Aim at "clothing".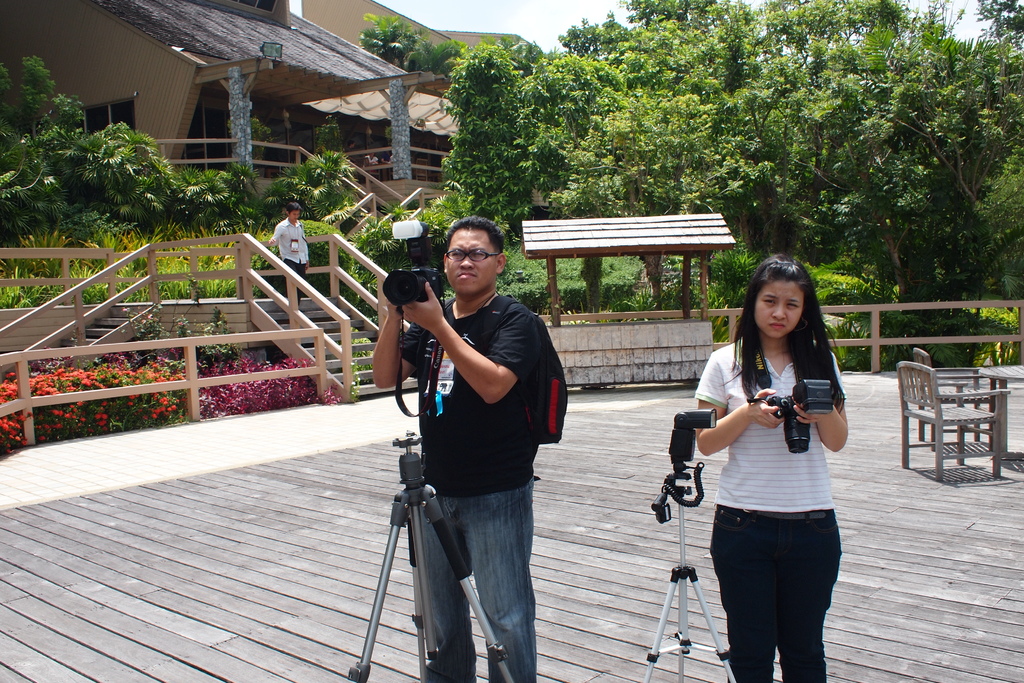
Aimed at [273,216,308,304].
